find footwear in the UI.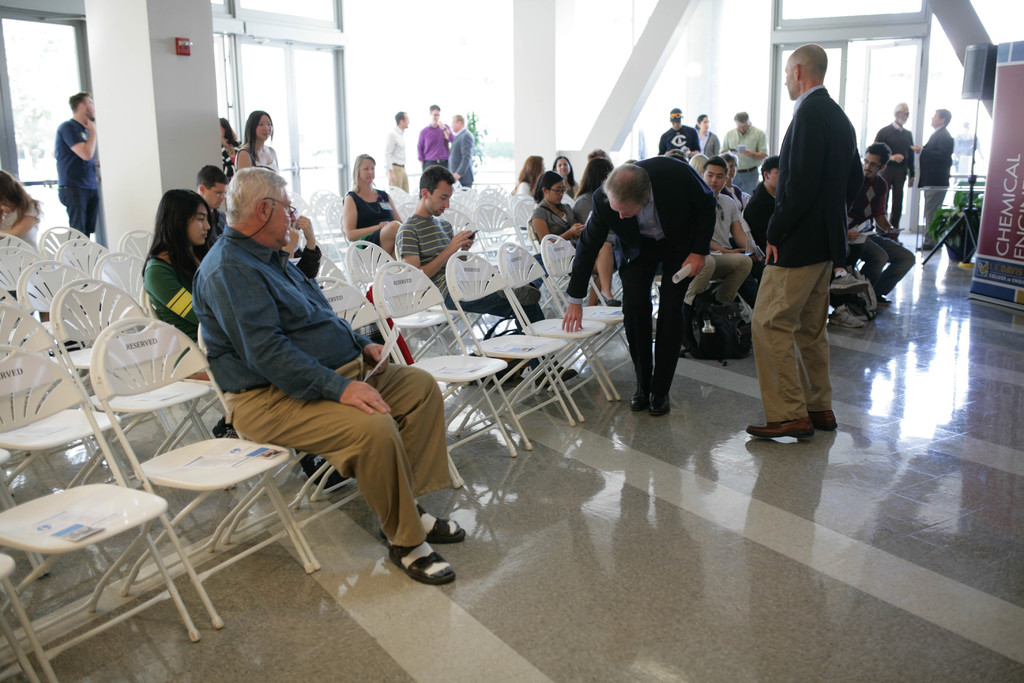
UI element at 416/503/468/543.
